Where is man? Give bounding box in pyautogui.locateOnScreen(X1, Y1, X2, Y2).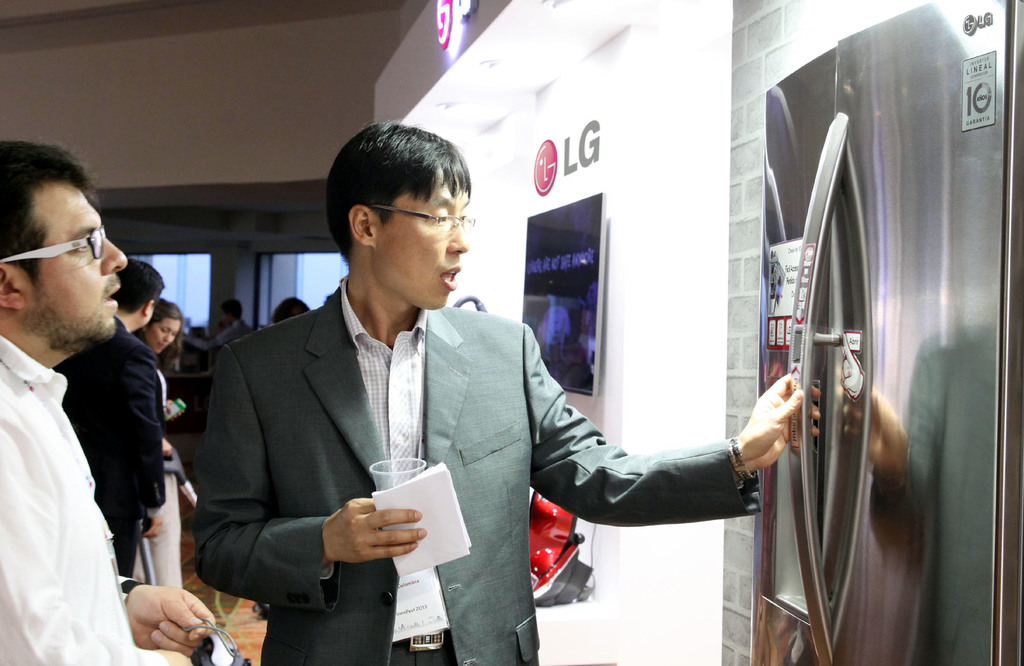
pyautogui.locateOnScreen(198, 123, 815, 665).
